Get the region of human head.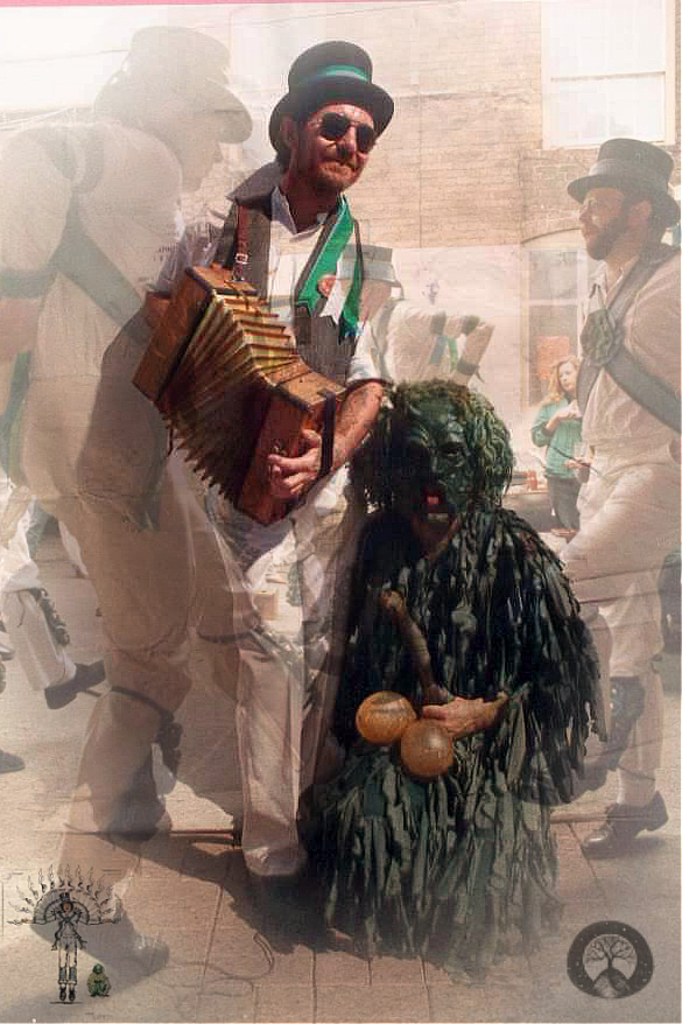
bbox=[344, 383, 522, 538].
